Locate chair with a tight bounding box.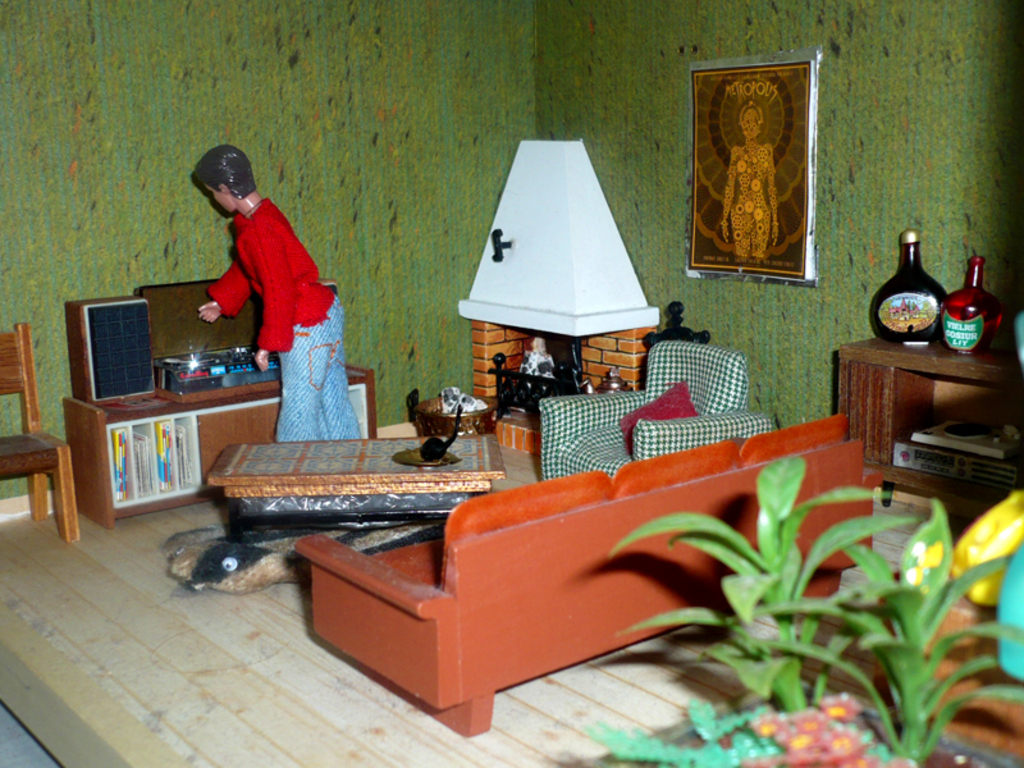
detection(531, 340, 776, 483).
